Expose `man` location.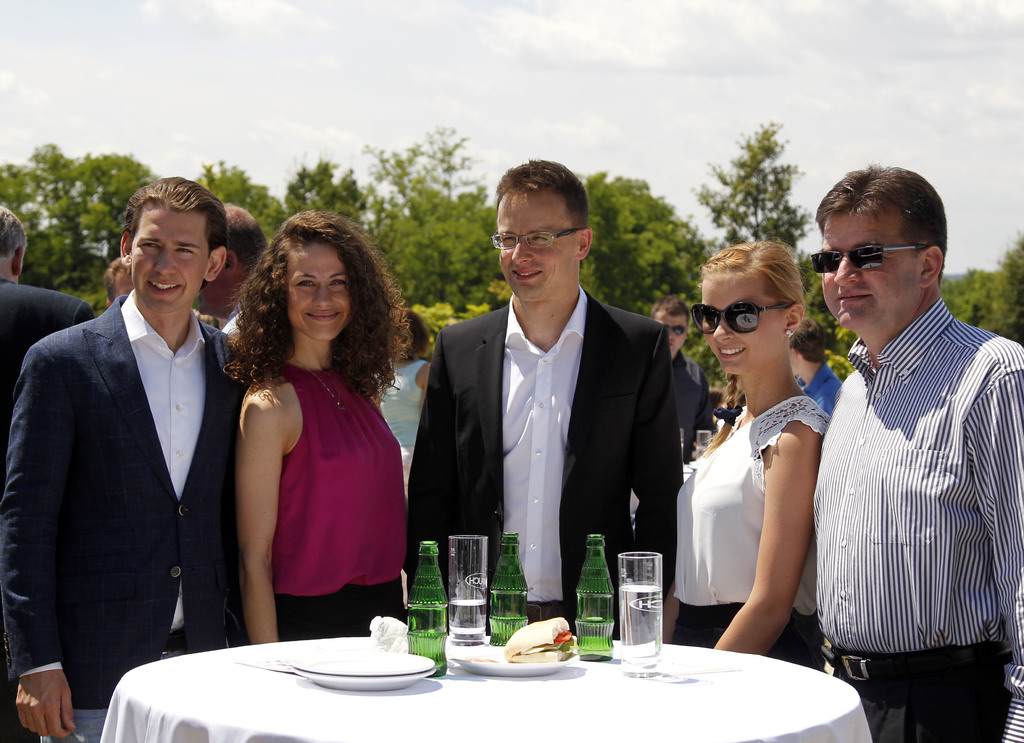
Exposed at bbox=(785, 316, 838, 408).
